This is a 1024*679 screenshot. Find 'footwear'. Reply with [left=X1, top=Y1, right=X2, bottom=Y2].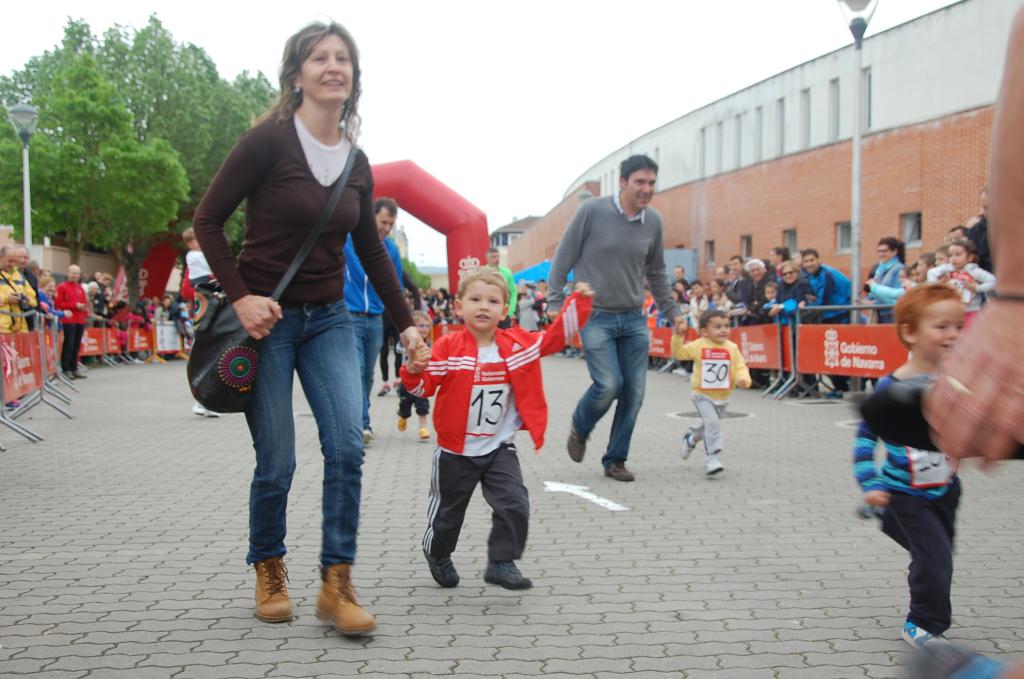
[left=894, top=644, right=1002, bottom=678].
